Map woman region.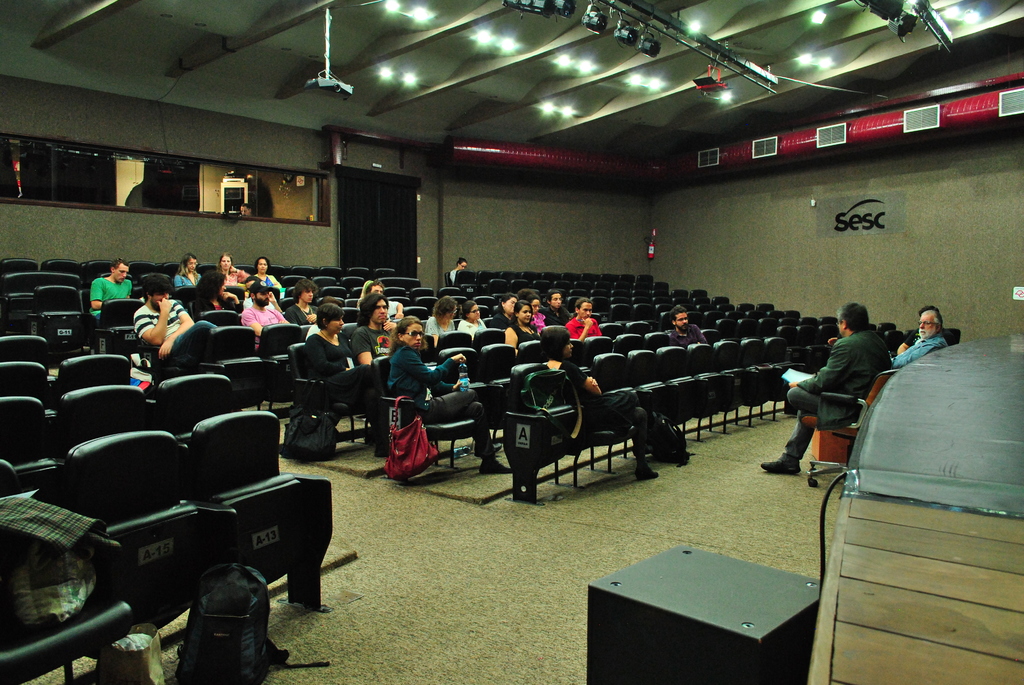
Mapped to x1=191, y1=270, x2=244, y2=324.
